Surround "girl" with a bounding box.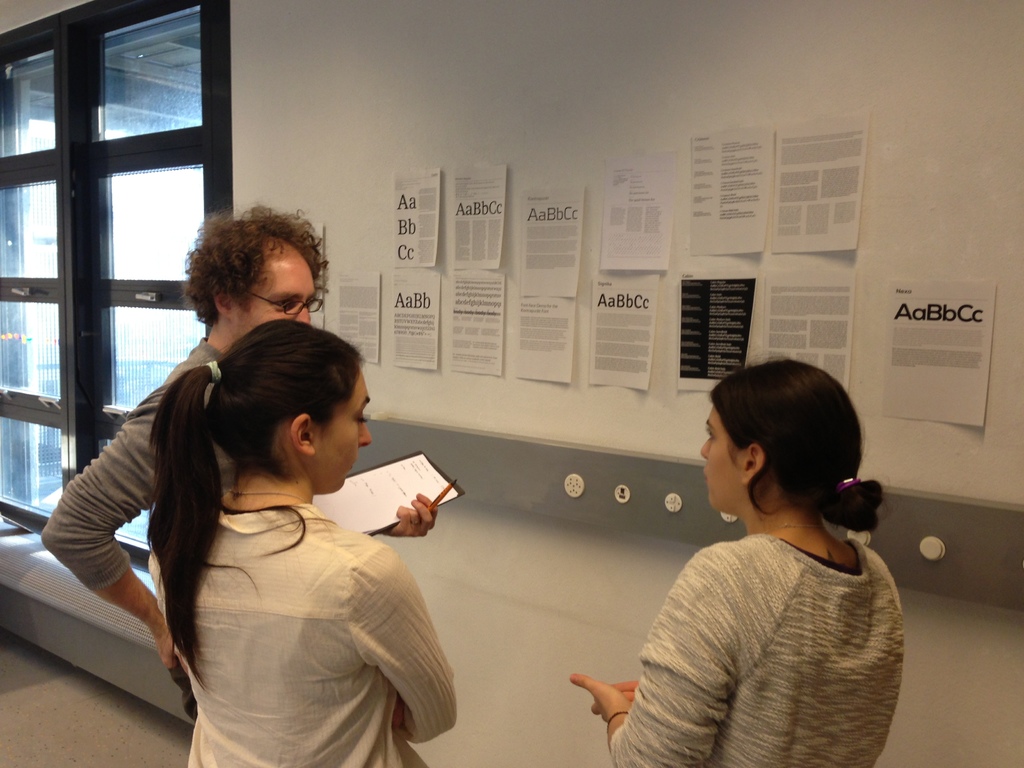
crop(561, 360, 905, 766).
